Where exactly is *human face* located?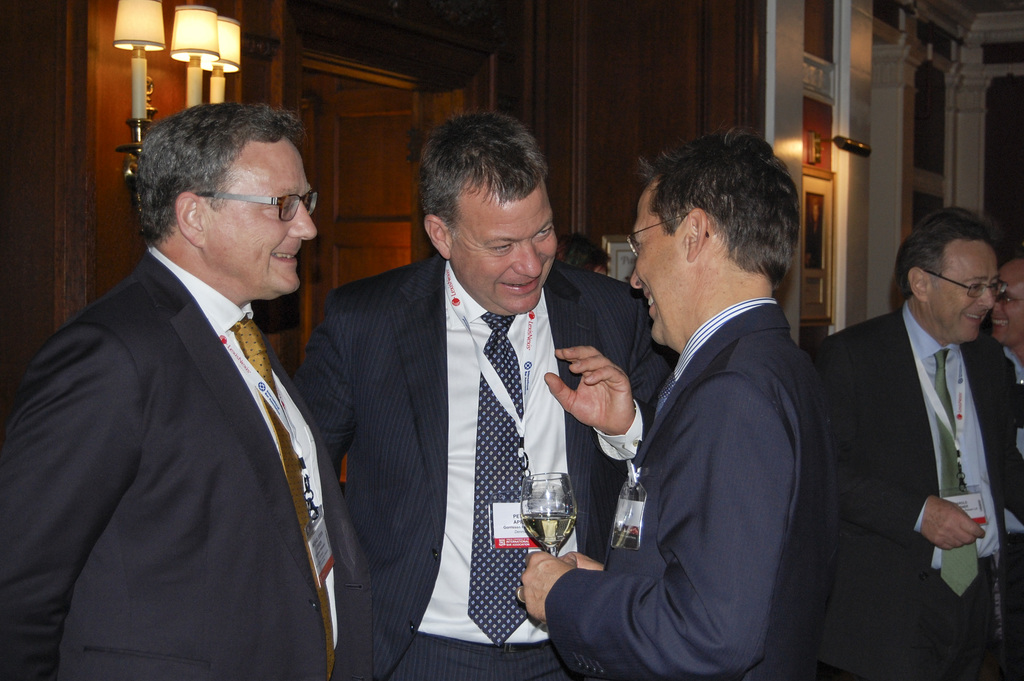
Its bounding box is x1=628, y1=193, x2=685, y2=343.
